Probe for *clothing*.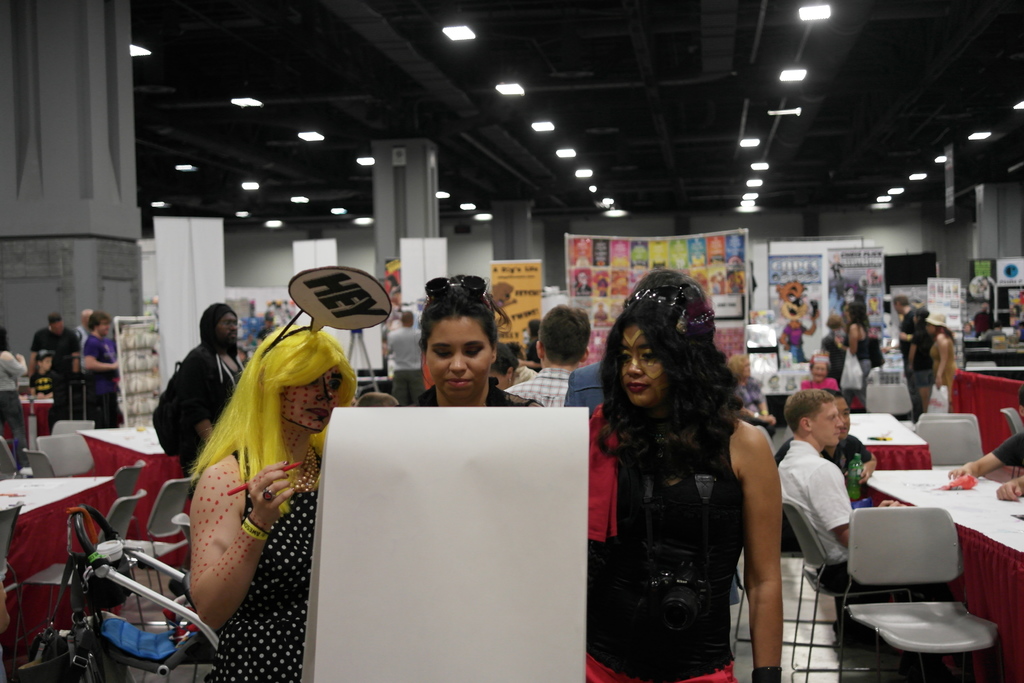
Probe result: select_region(33, 324, 76, 425).
